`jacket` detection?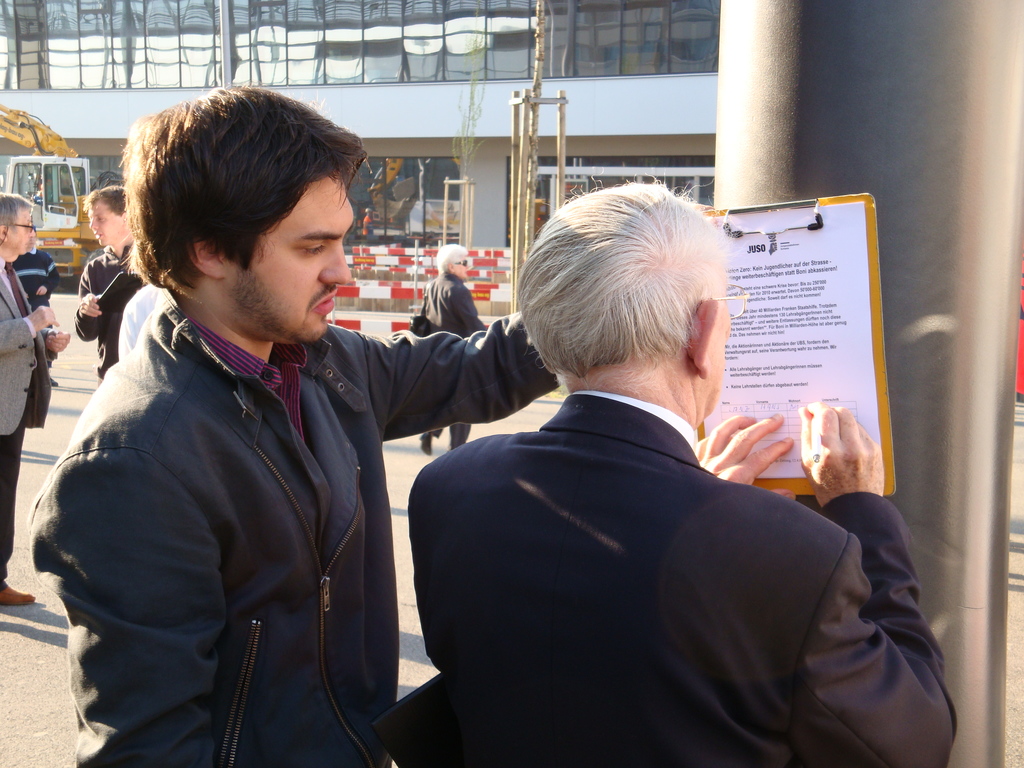
{"left": 60, "top": 236, "right": 158, "bottom": 374}
